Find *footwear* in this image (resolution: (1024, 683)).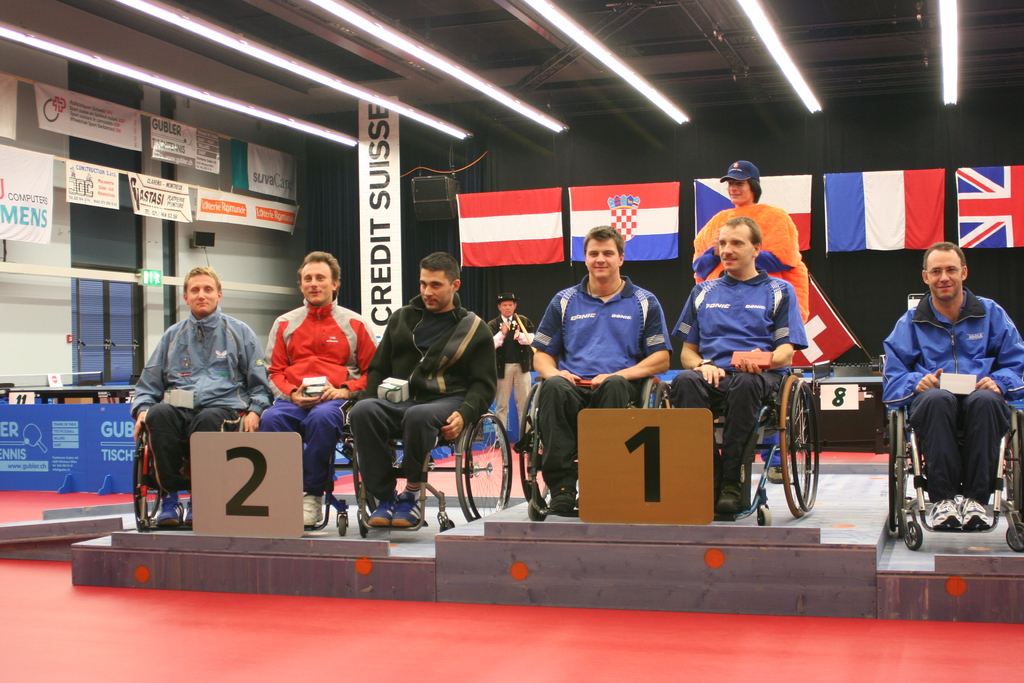
rect(765, 466, 787, 484).
